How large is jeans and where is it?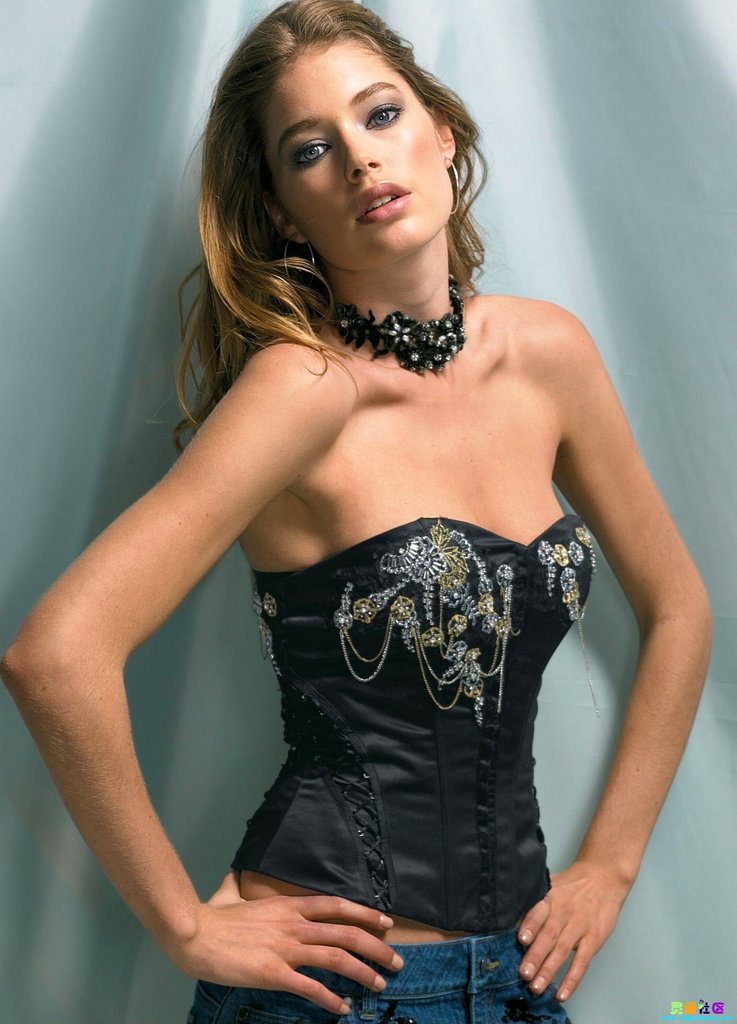
Bounding box: (172,931,567,1023).
